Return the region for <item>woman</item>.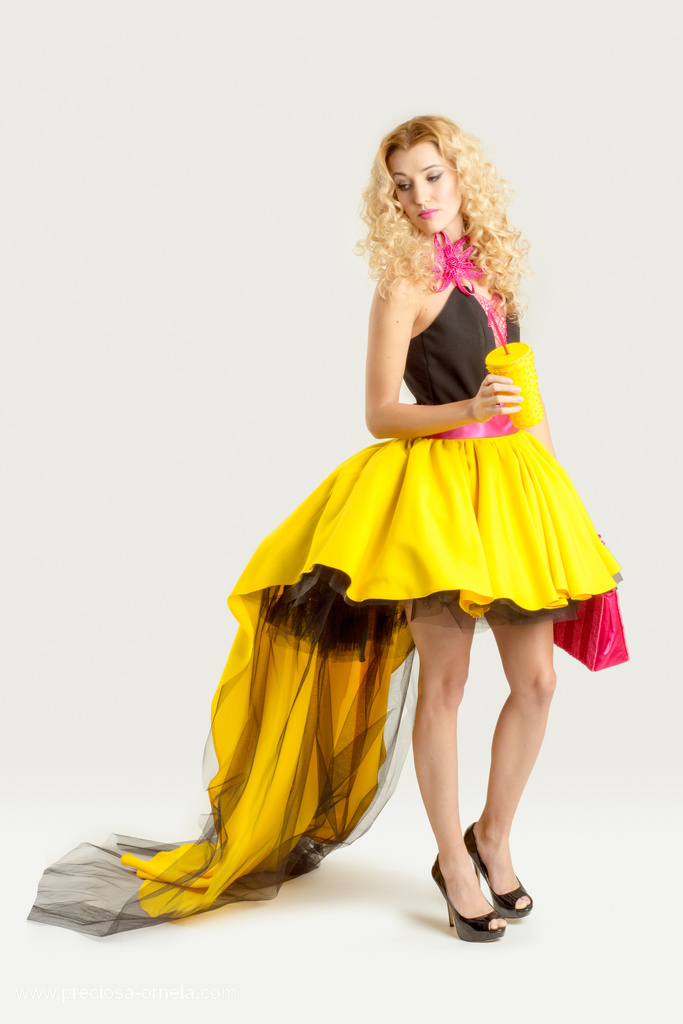
(131,119,622,894).
